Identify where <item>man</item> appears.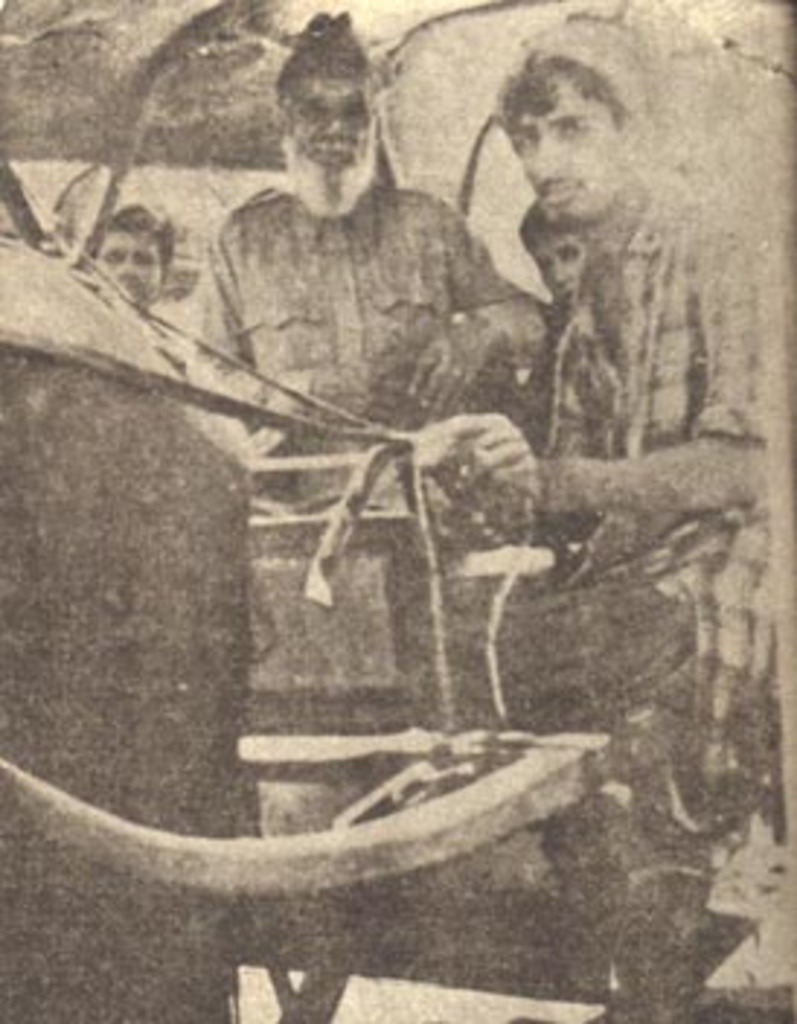
Appears at BBox(413, 9, 794, 983).
